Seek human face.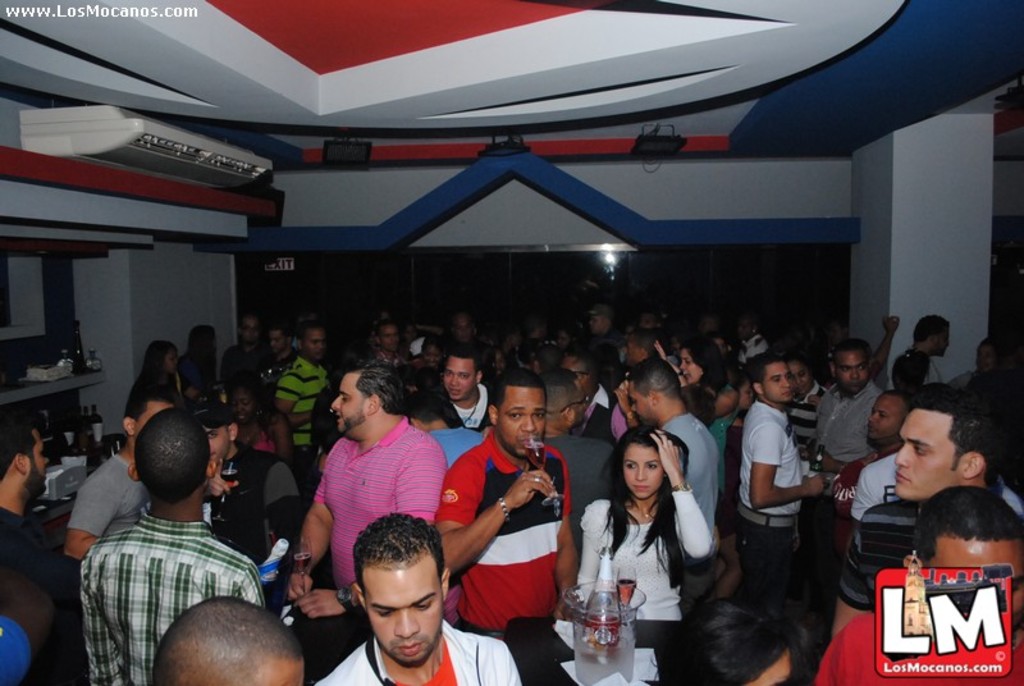
[749, 649, 792, 685].
